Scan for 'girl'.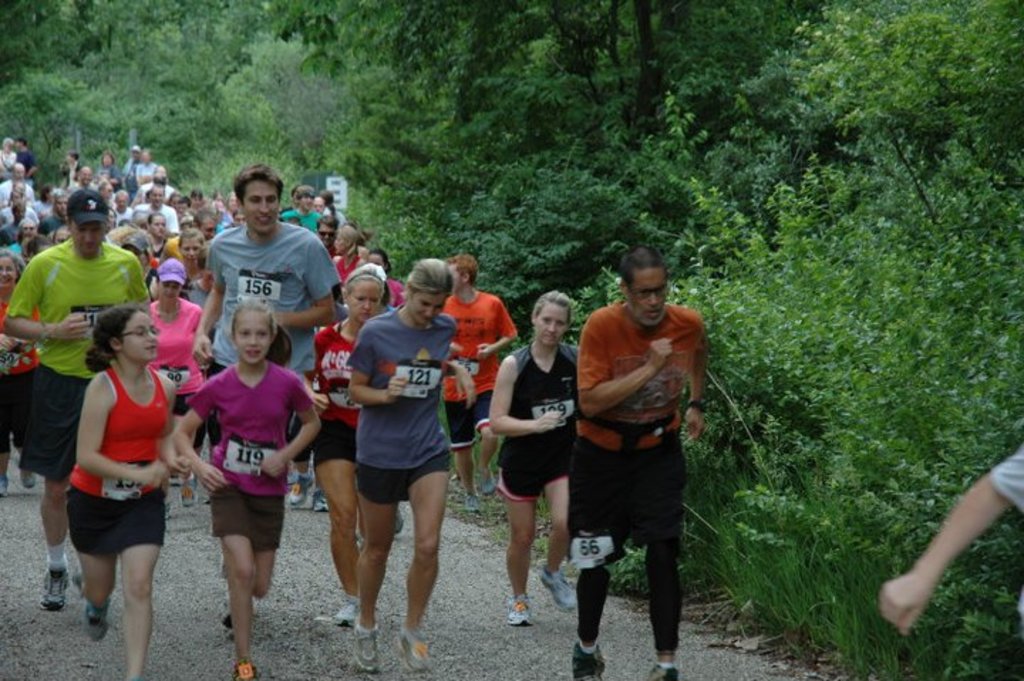
Scan result: [x1=141, y1=210, x2=171, y2=300].
